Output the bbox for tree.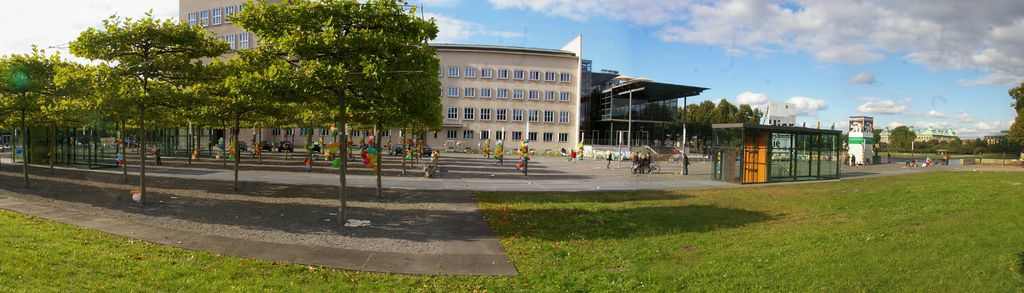
locate(676, 103, 698, 152).
